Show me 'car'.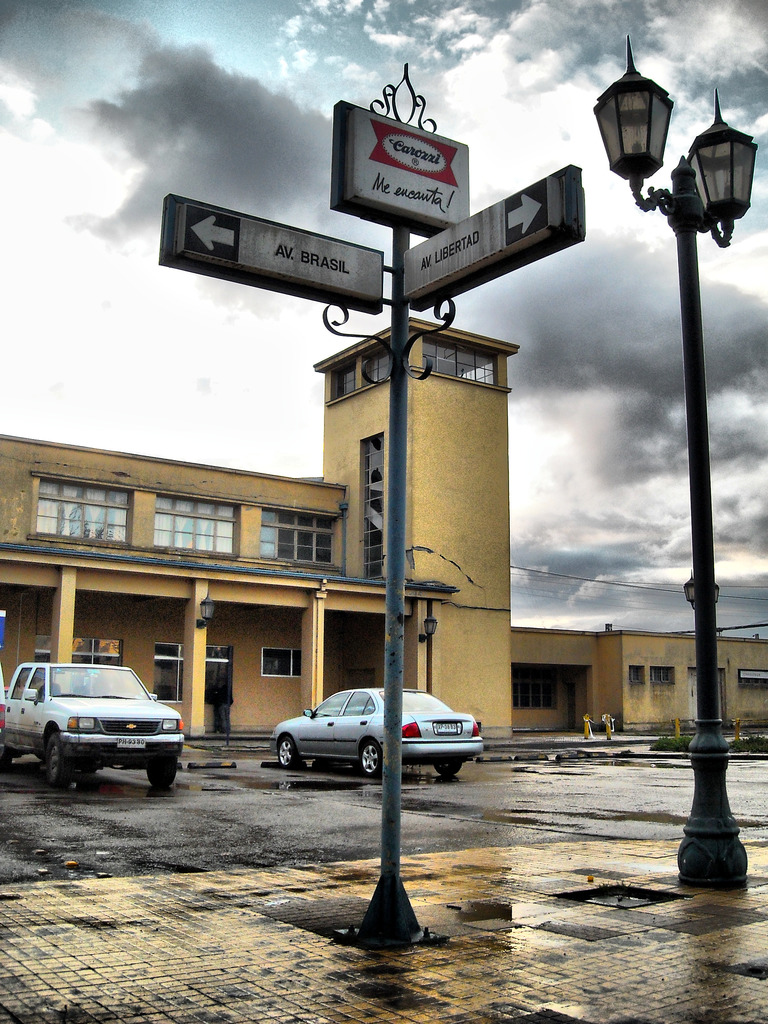
'car' is here: box(0, 653, 188, 784).
